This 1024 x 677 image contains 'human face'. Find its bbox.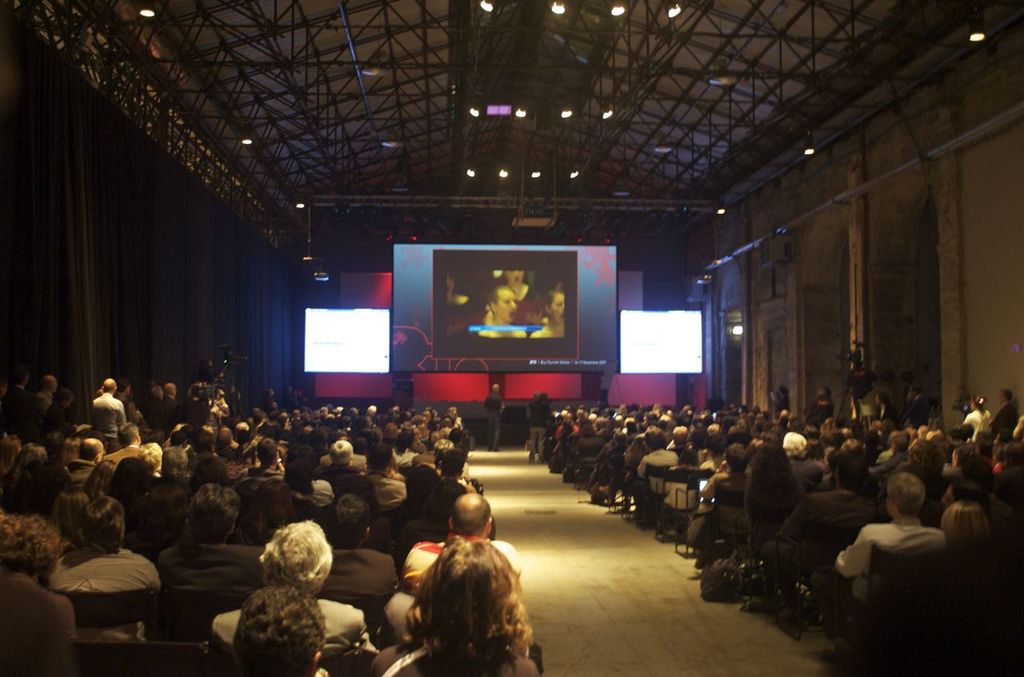
left=546, top=290, right=567, bottom=323.
